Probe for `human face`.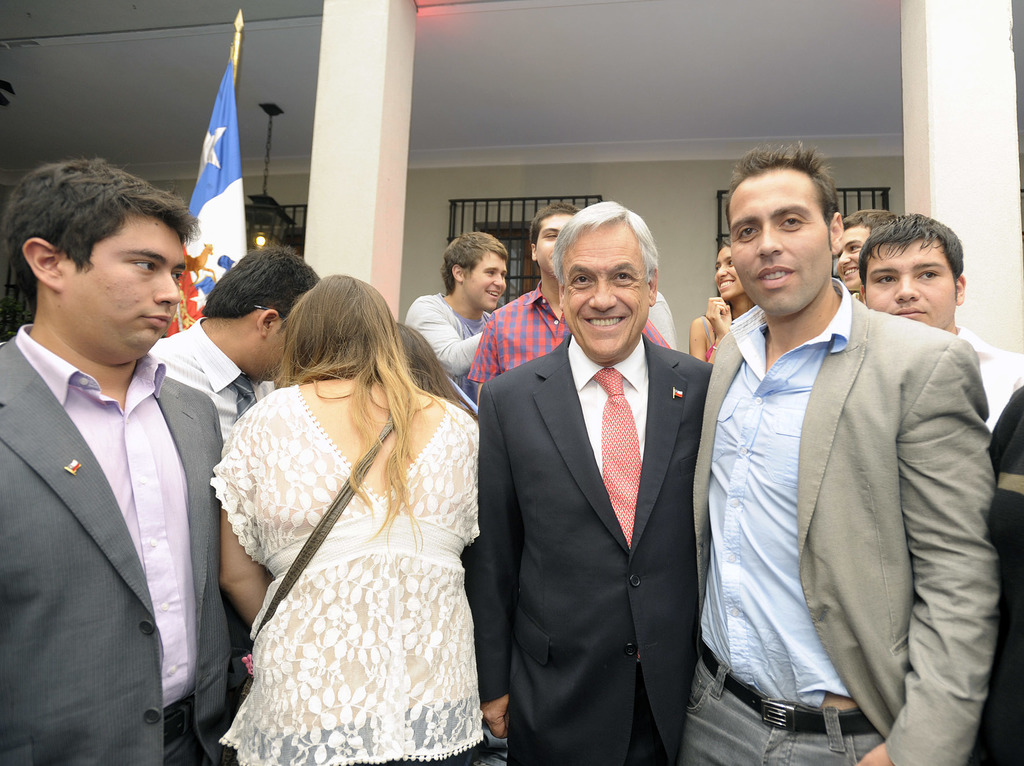
Probe result: [63,214,190,365].
